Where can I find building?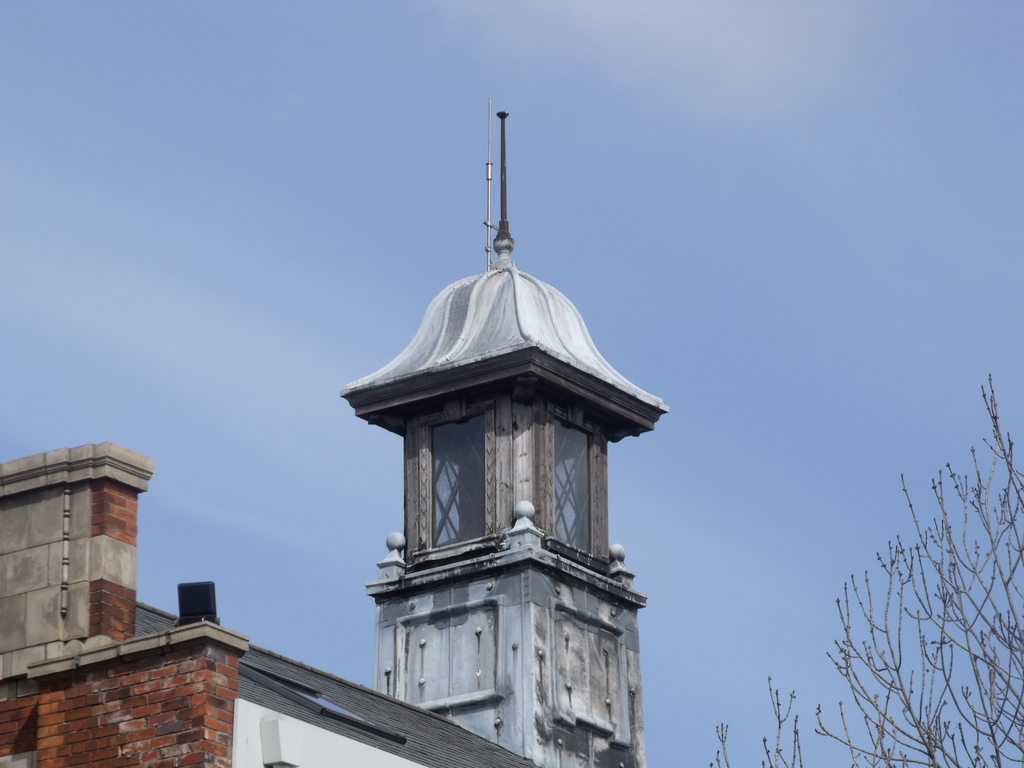
You can find it at crop(0, 110, 666, 767).
